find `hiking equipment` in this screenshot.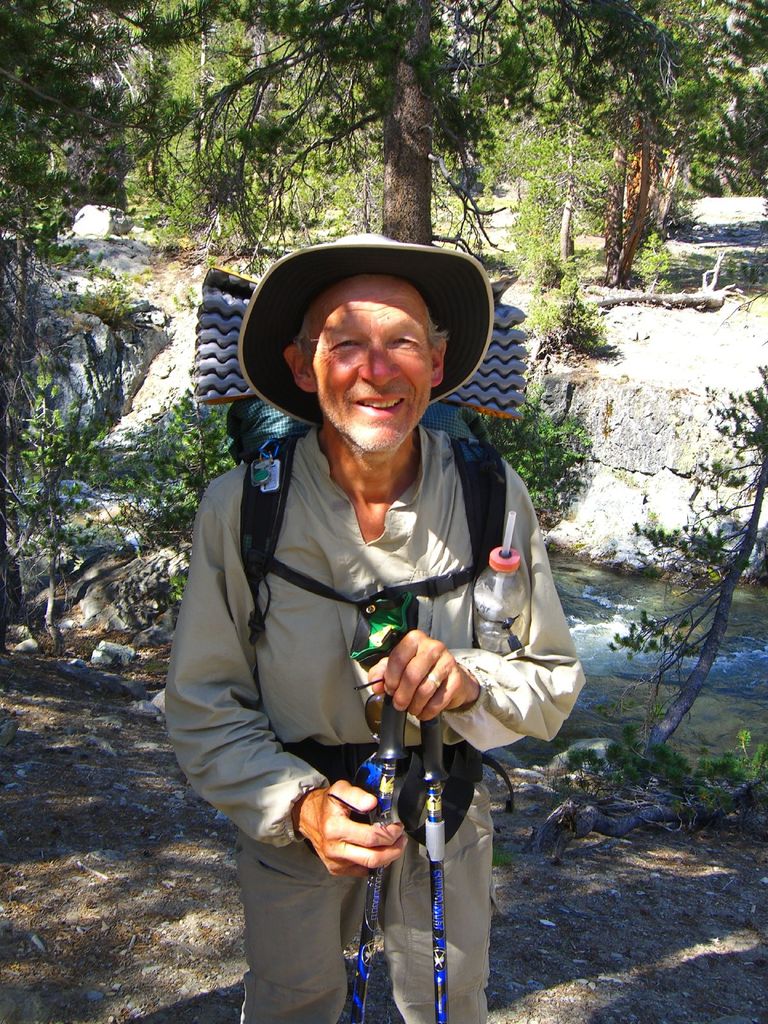
The bounding box for `hiking equipment` is select_region(422, 711, 448, 1023).
